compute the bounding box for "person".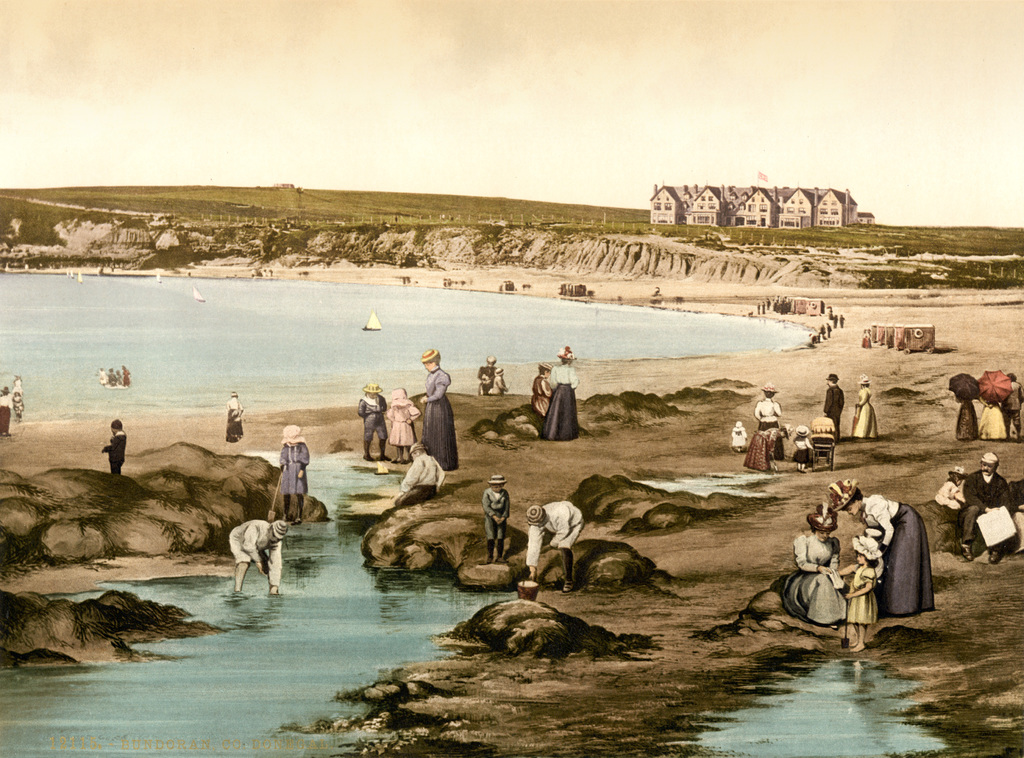
[116, 368, 121, 391].
